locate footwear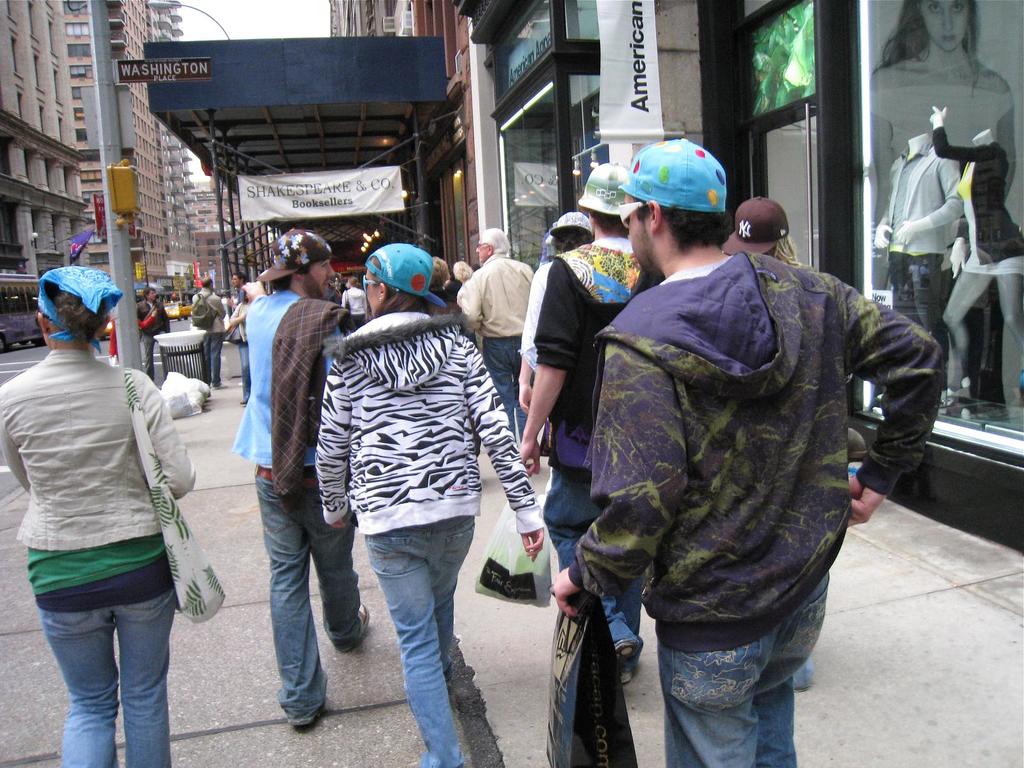
box(618, 637, 636, 685)
